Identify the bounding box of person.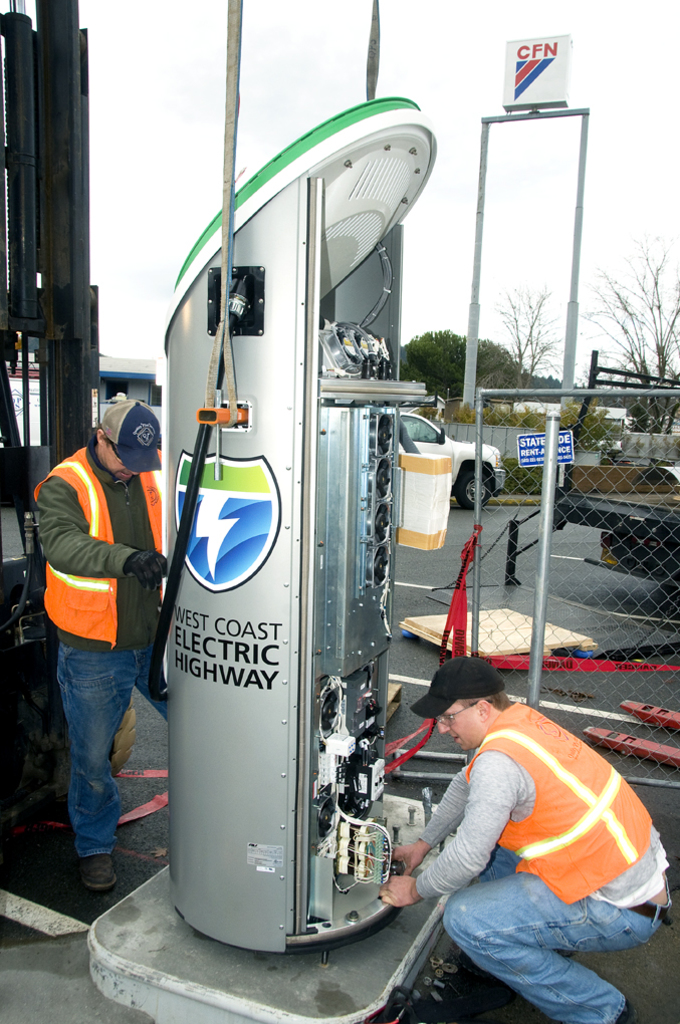
(377, 654, 669, 1023).
